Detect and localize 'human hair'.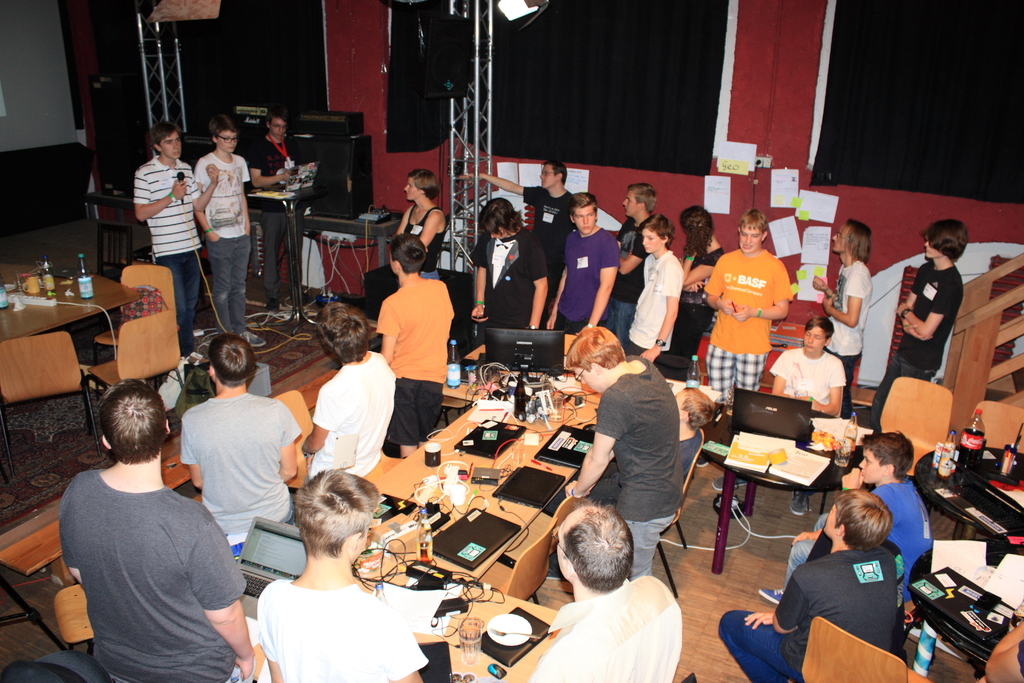
Localized at box=[559, 498, 635, 592].
